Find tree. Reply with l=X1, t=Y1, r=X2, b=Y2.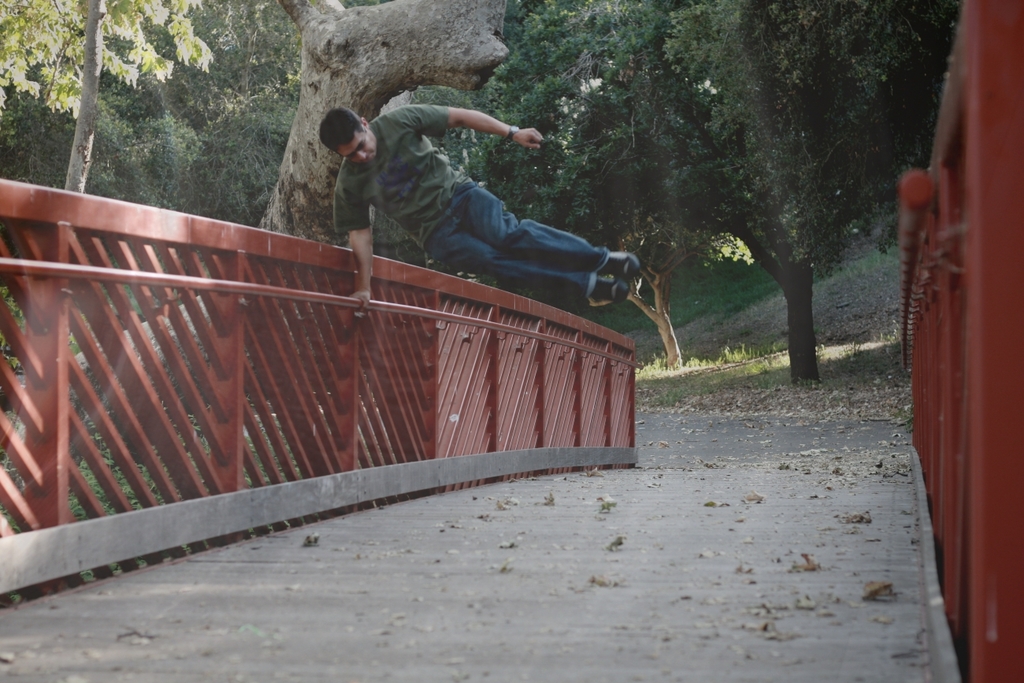
l=629, t=22, r=955, b=417.
